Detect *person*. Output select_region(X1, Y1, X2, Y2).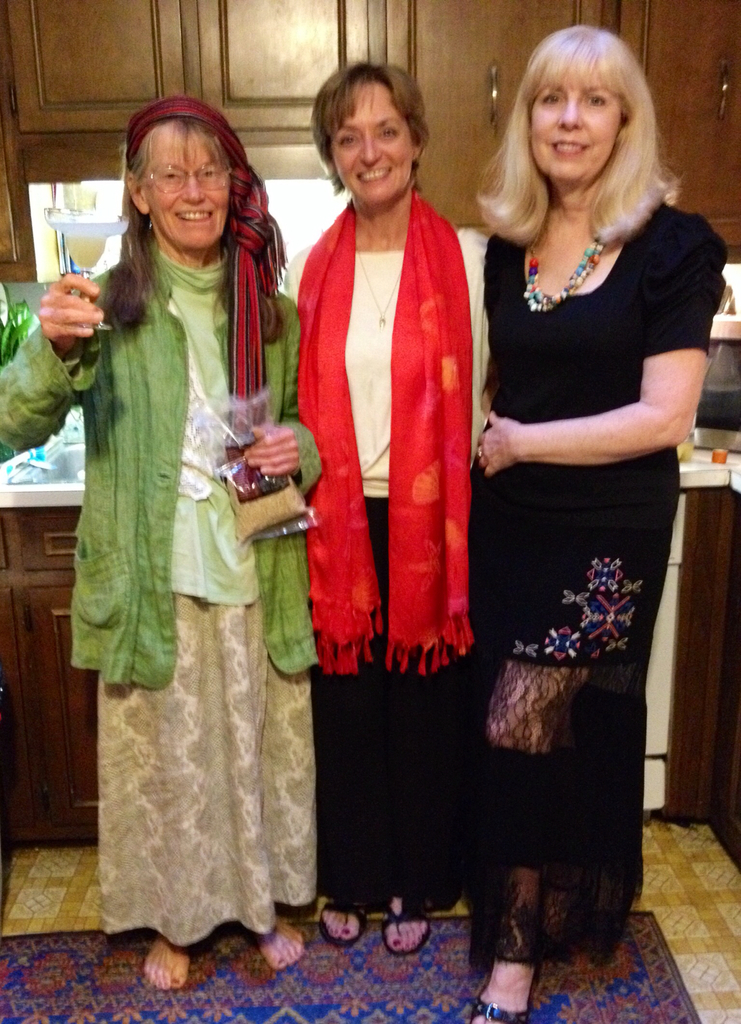
select_region(274, 61, 502, 949).
